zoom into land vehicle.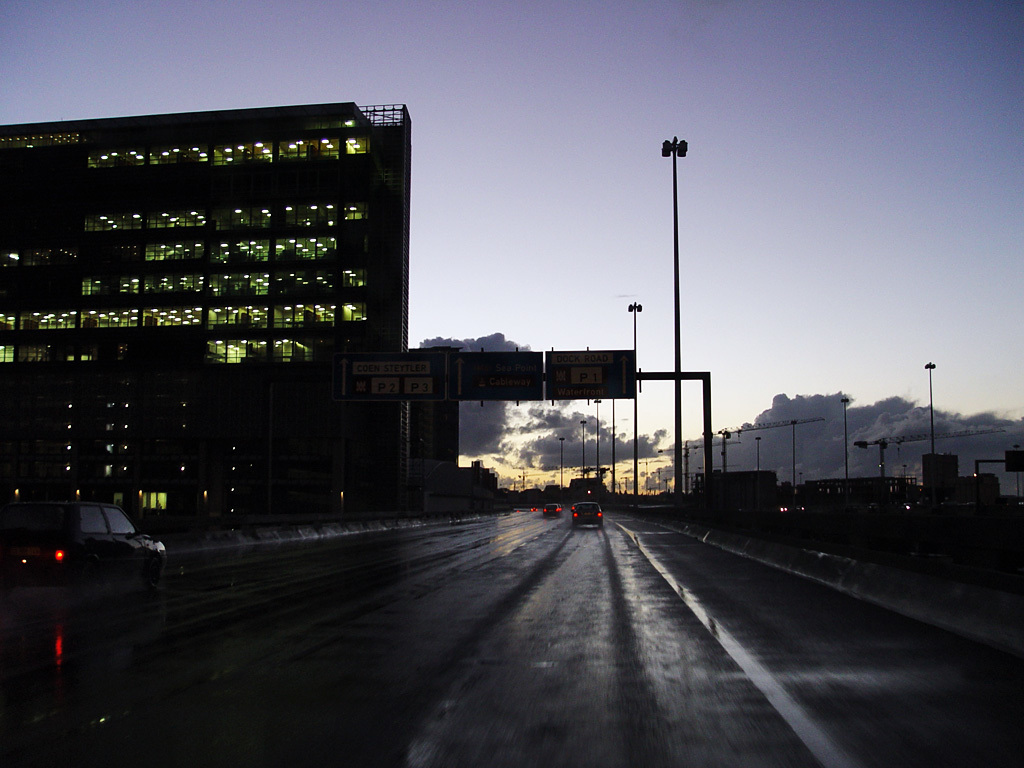
Zoom target: 9/492/166/608.
